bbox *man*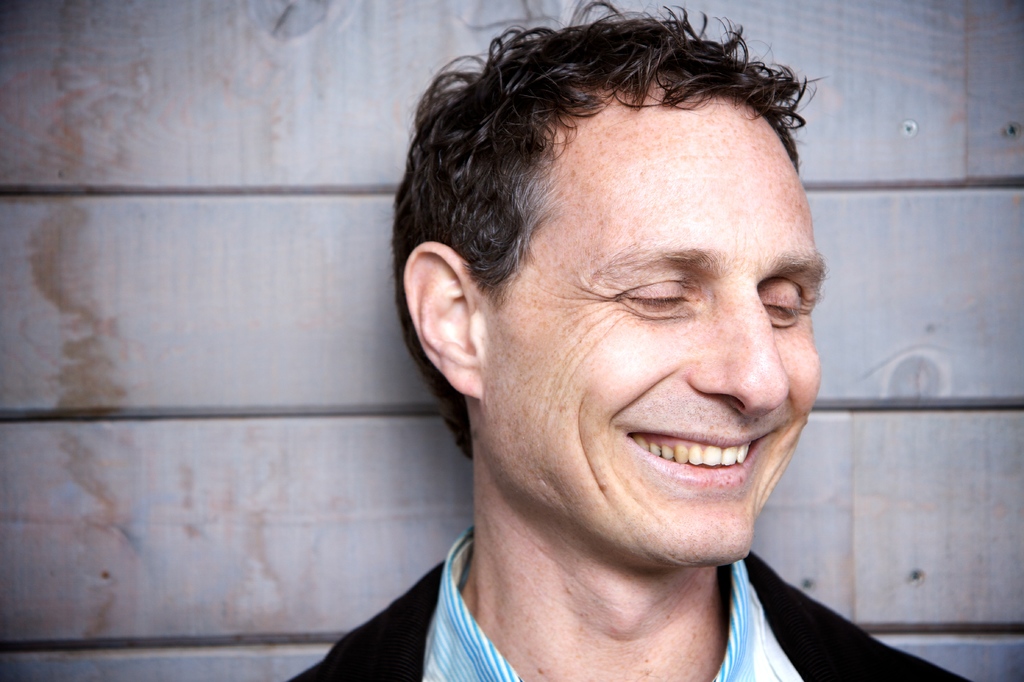
box=[280, 0, 973, 681]
